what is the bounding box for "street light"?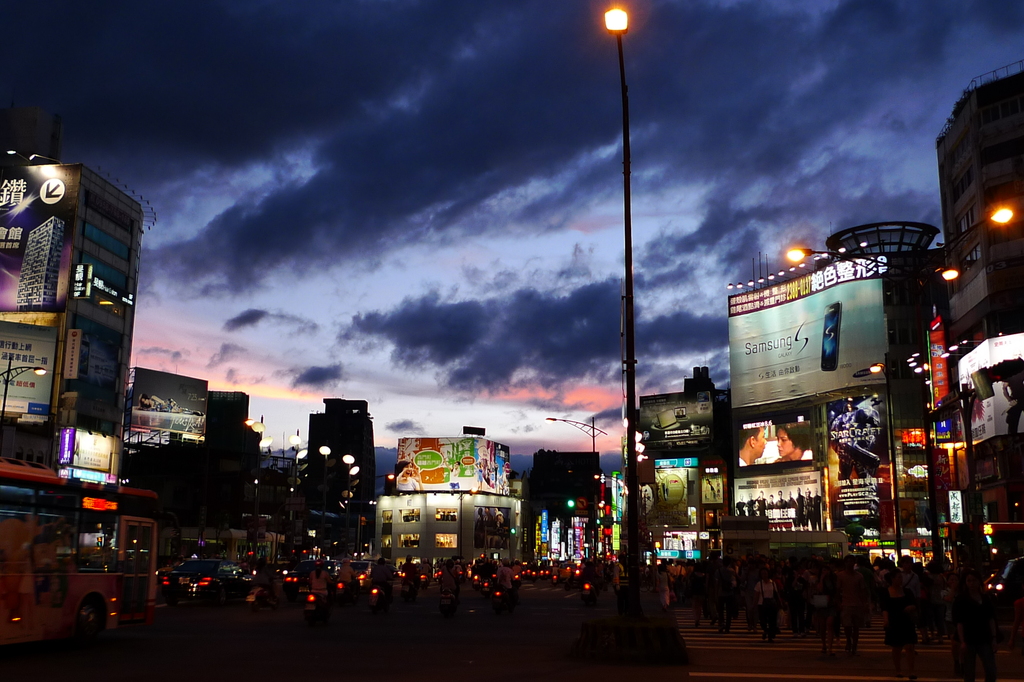
Rect(544, 414, 598, 452).
